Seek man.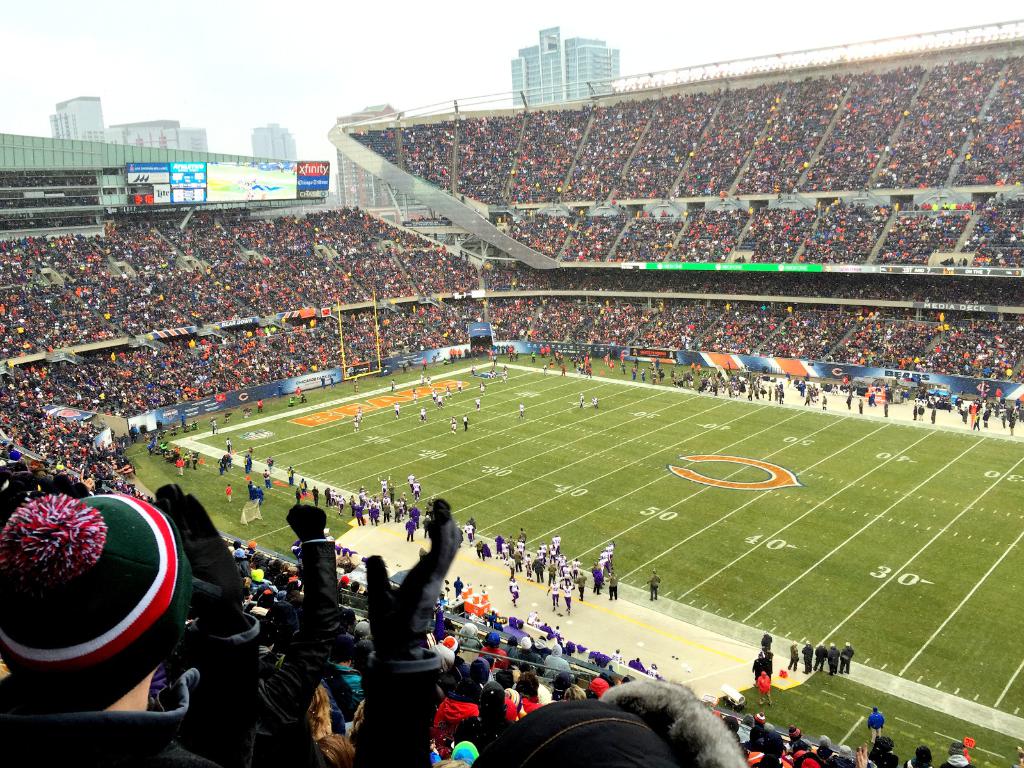
detection(759, 668, 773, 705).
